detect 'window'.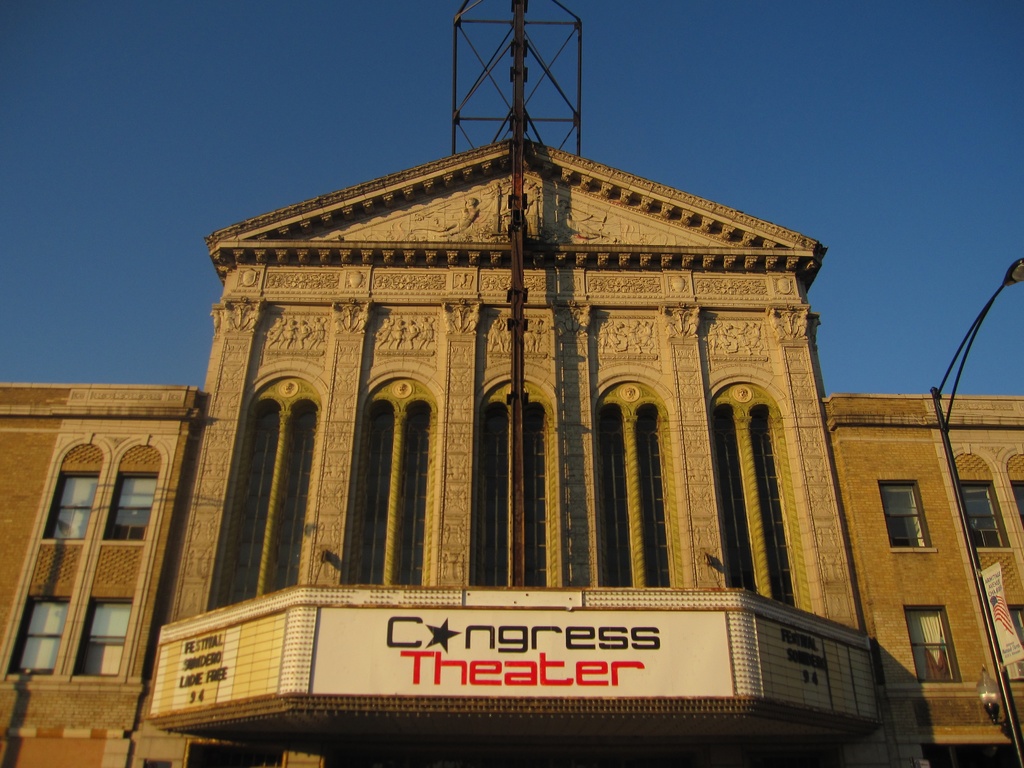
Detected at 74:599:131:677.
